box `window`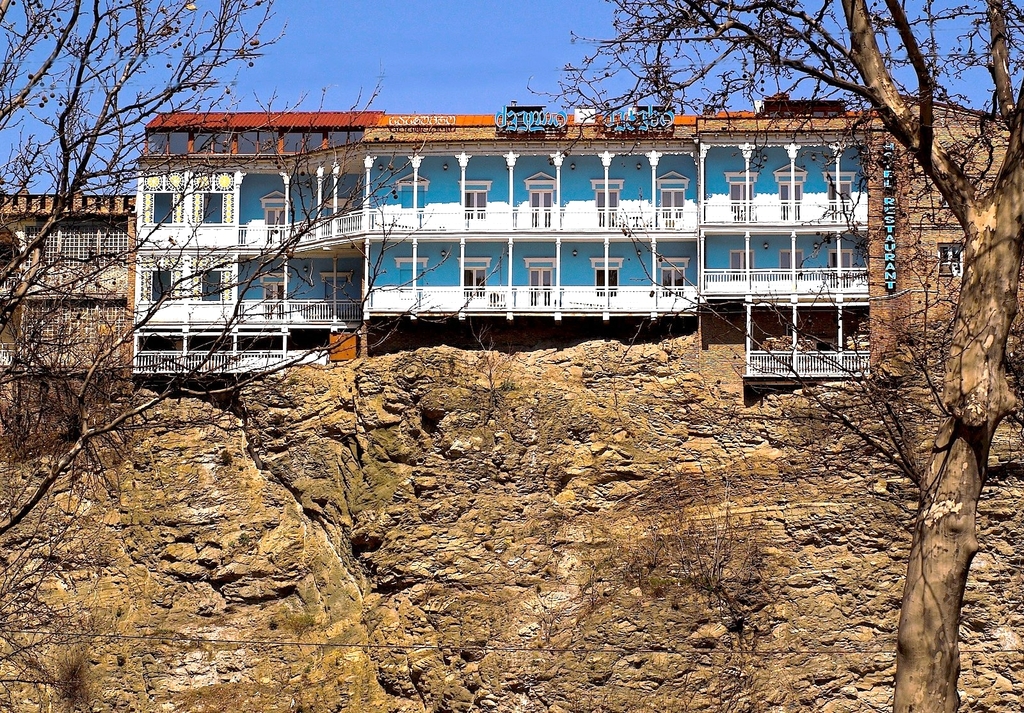
x1=934 y1=239 x2=964 y2=275
